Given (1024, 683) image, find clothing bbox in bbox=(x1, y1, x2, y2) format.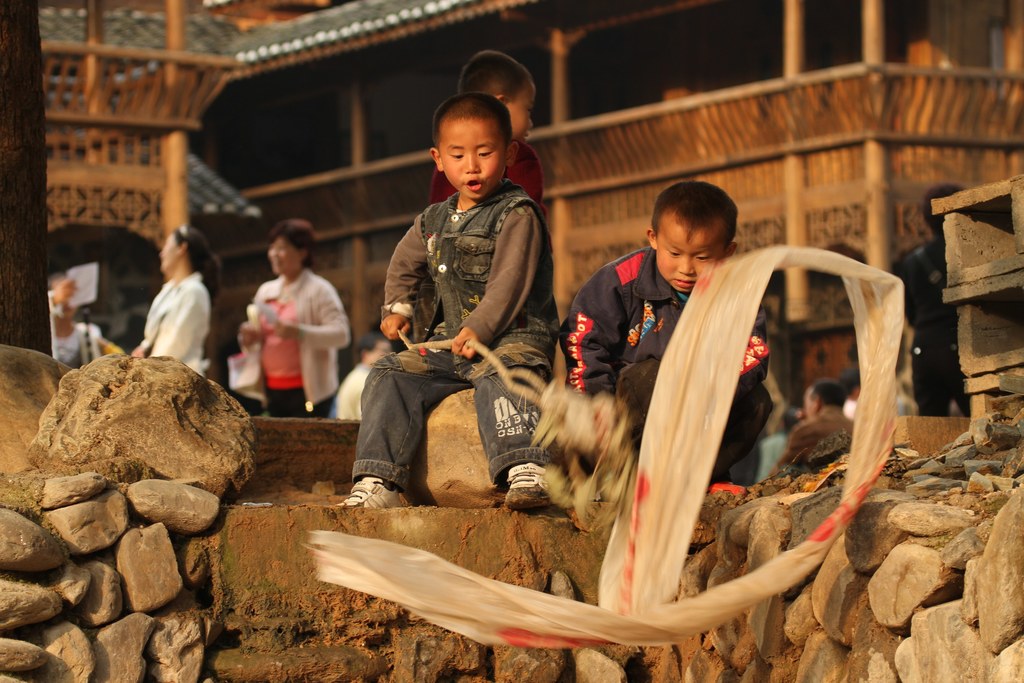
bbox=(561, 241, 772, 486).
